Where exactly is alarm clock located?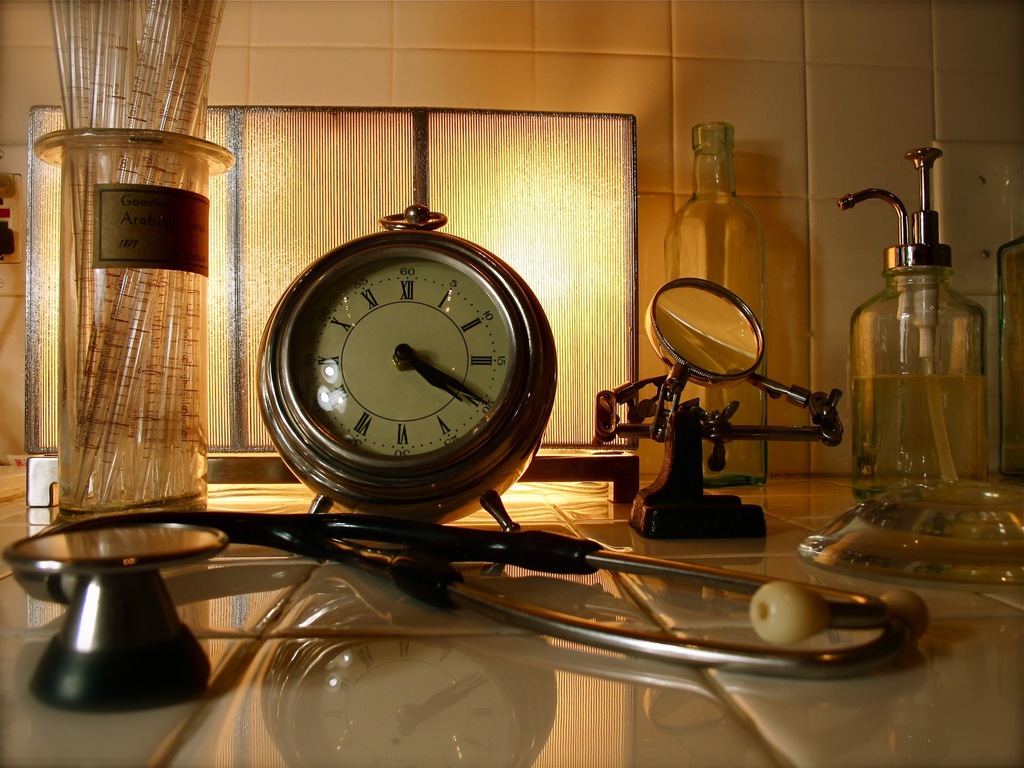
Its bounding box is detection(257, 202, 558, 552).
